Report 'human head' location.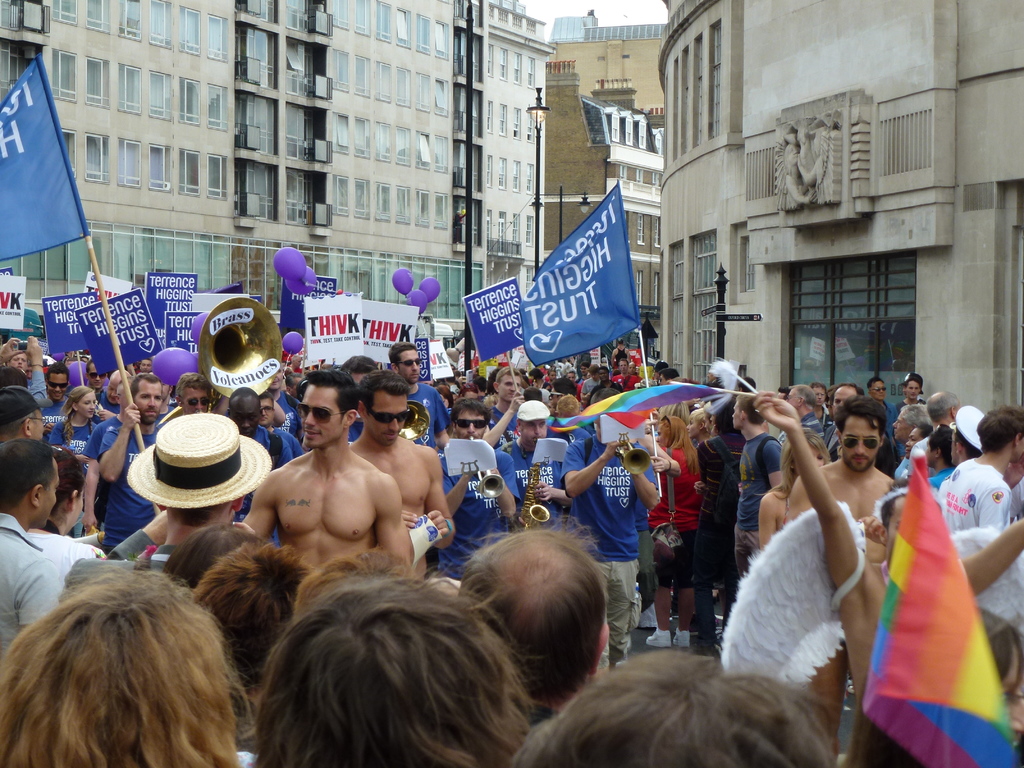
Report: BBox(529, 367, 543, 378).
